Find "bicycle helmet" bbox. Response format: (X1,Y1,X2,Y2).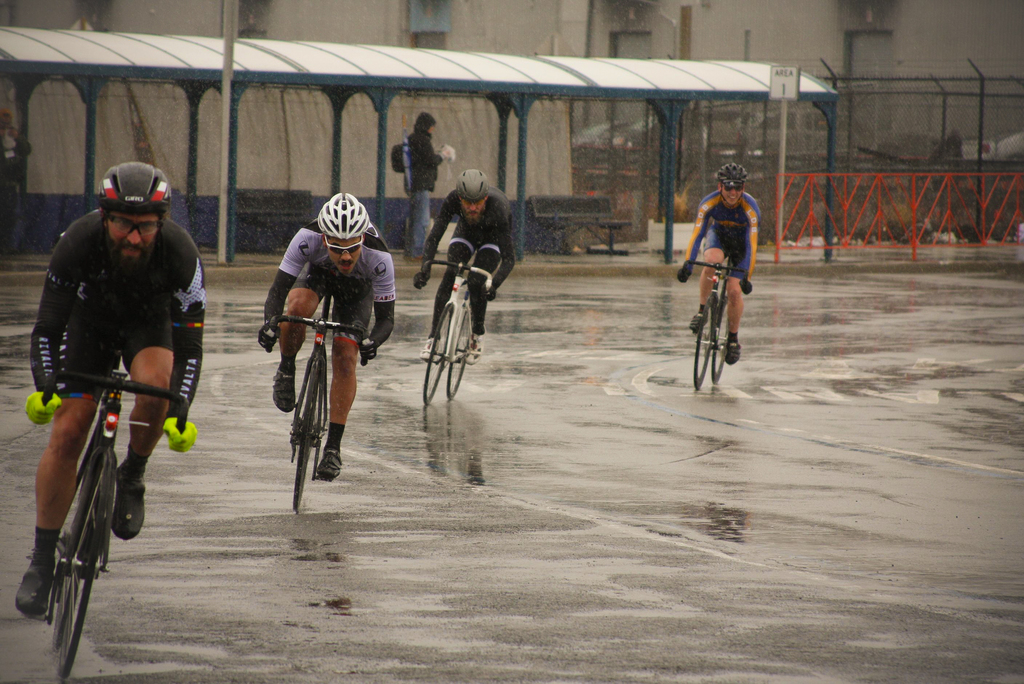
(707,165,753,188).
